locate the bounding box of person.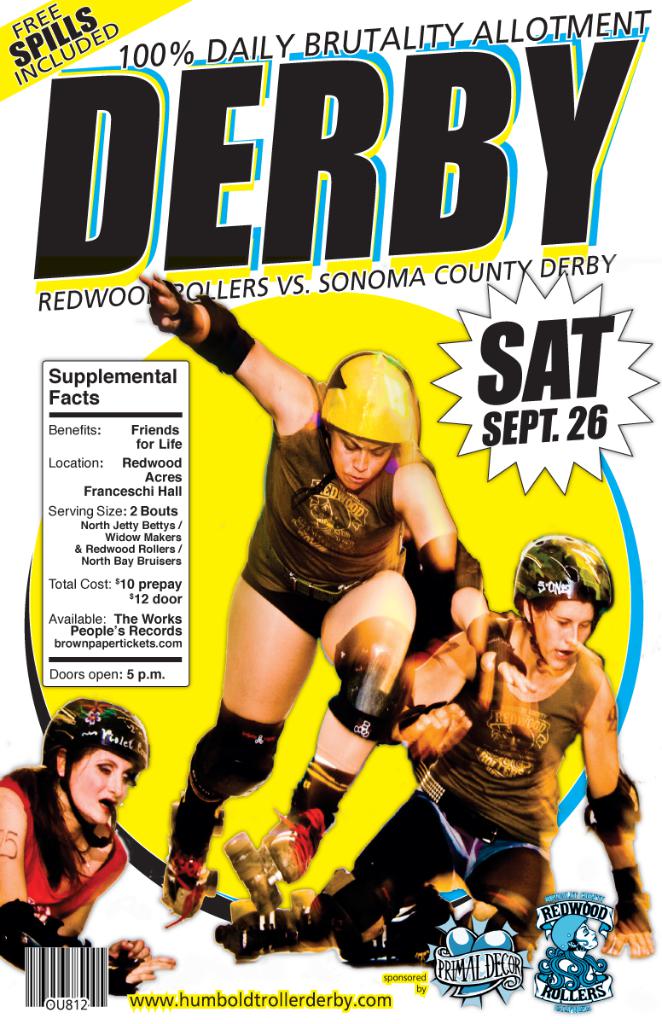
Bounding box: detection(0, 689, 176, 1011).
